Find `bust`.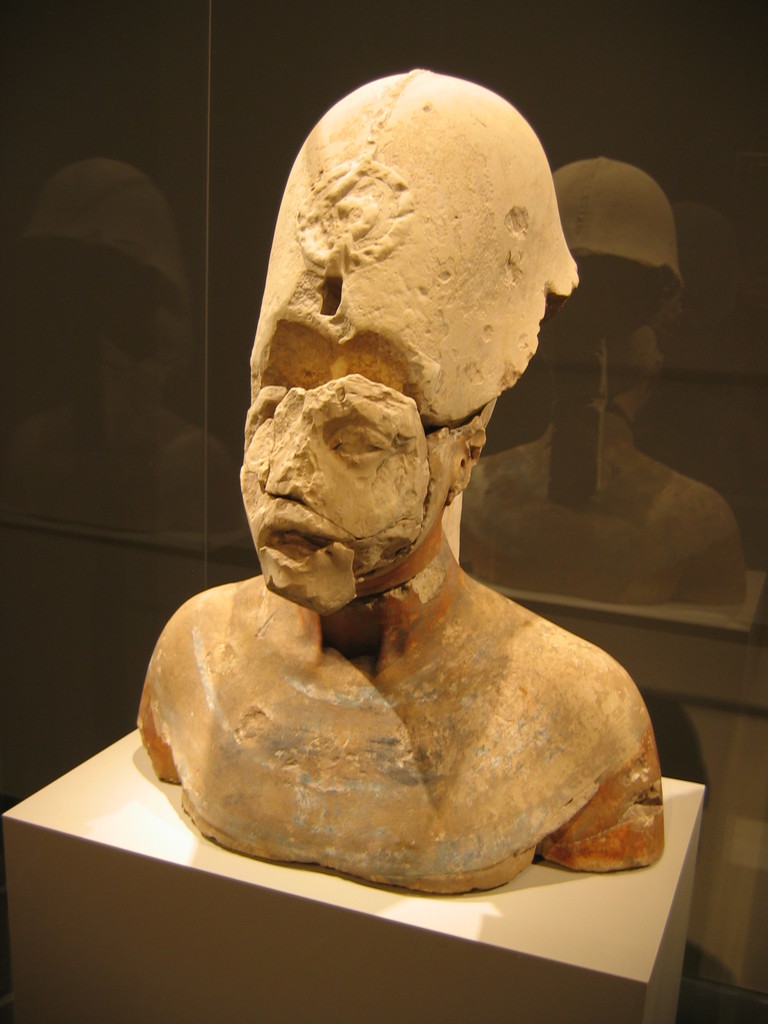
132,68,666,899.
